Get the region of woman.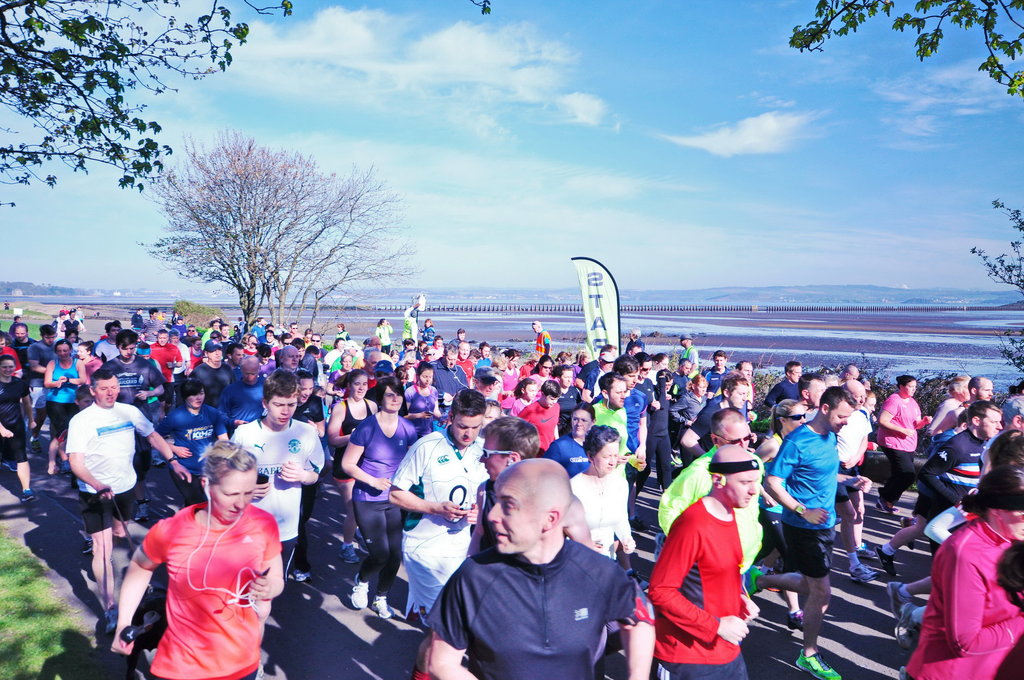
pyautogui.locateOnScreen(123, 442, 287, 670).
